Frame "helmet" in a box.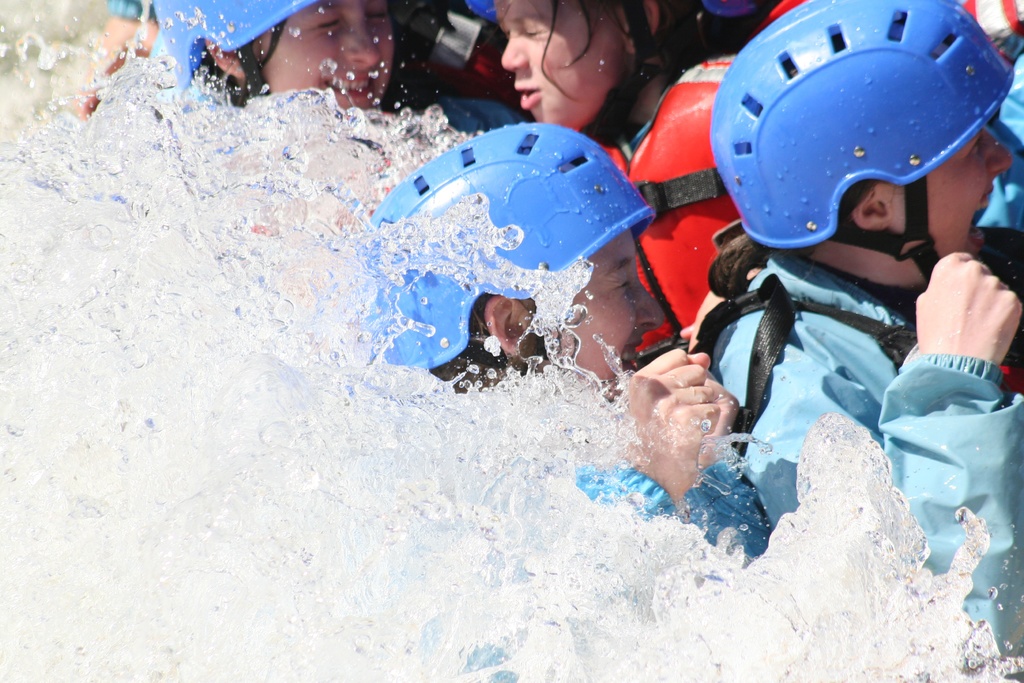
[465,0,499,24].
